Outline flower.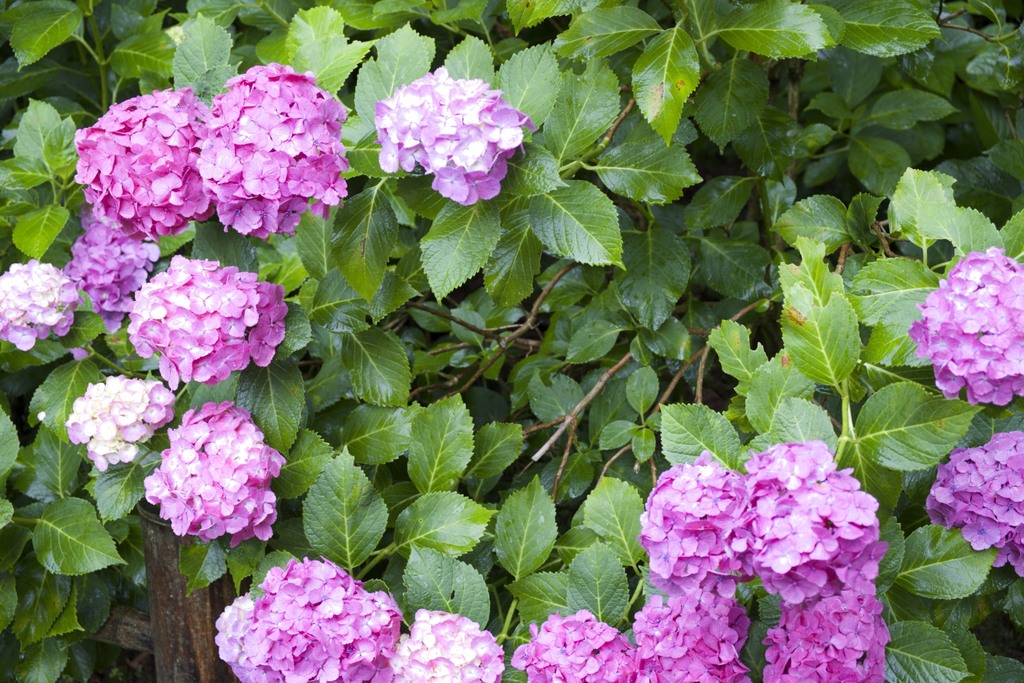
Outline: l=66, t=378, r=174, b=467.
